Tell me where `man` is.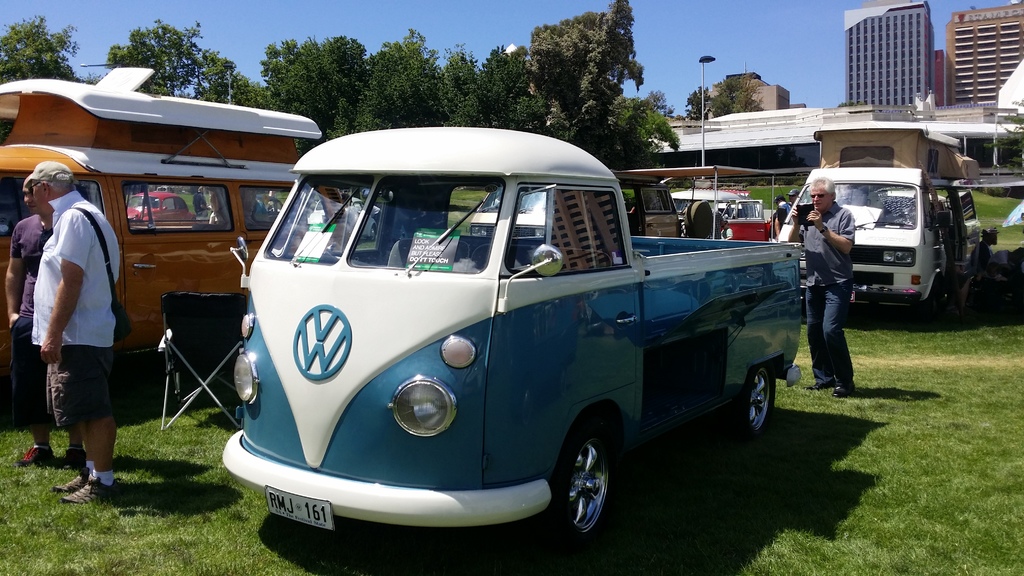
`man` is at <box>783,176,860,395</box>.
